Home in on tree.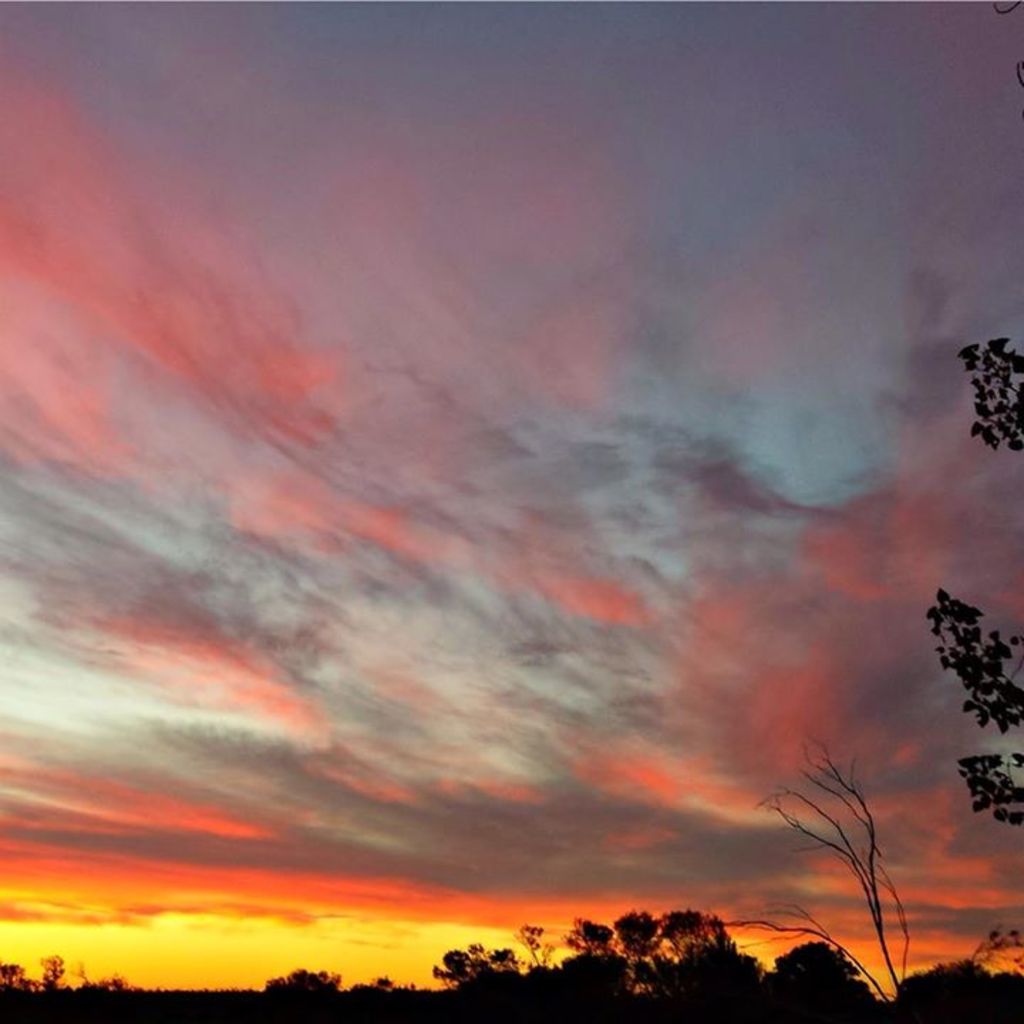
Homed in at bbox=(759, 944, 869, 1011).
